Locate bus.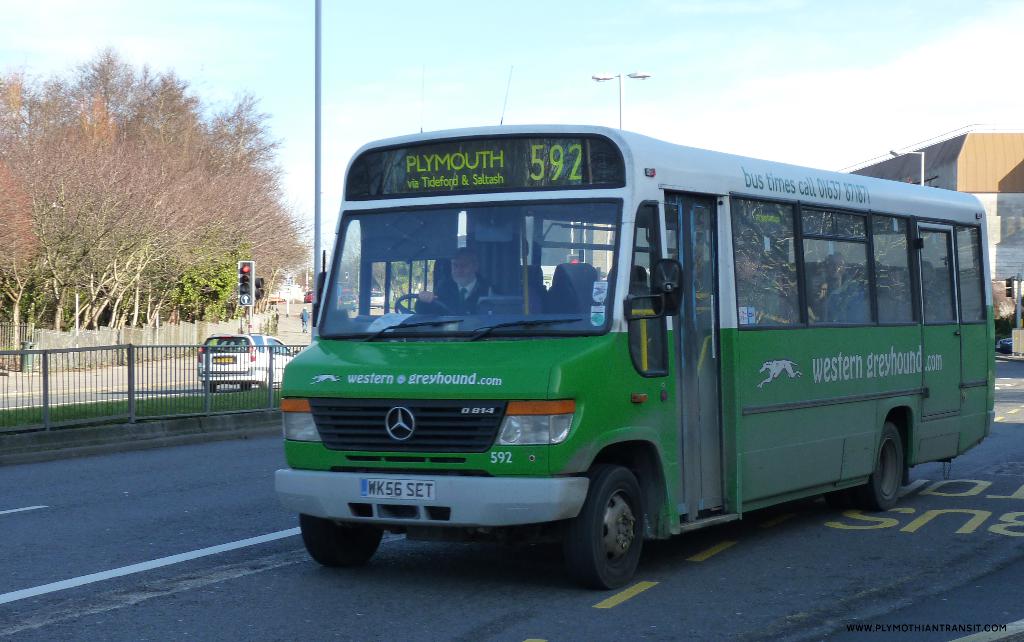
Bounding box: l=278, t=120, r=998, b=590.
